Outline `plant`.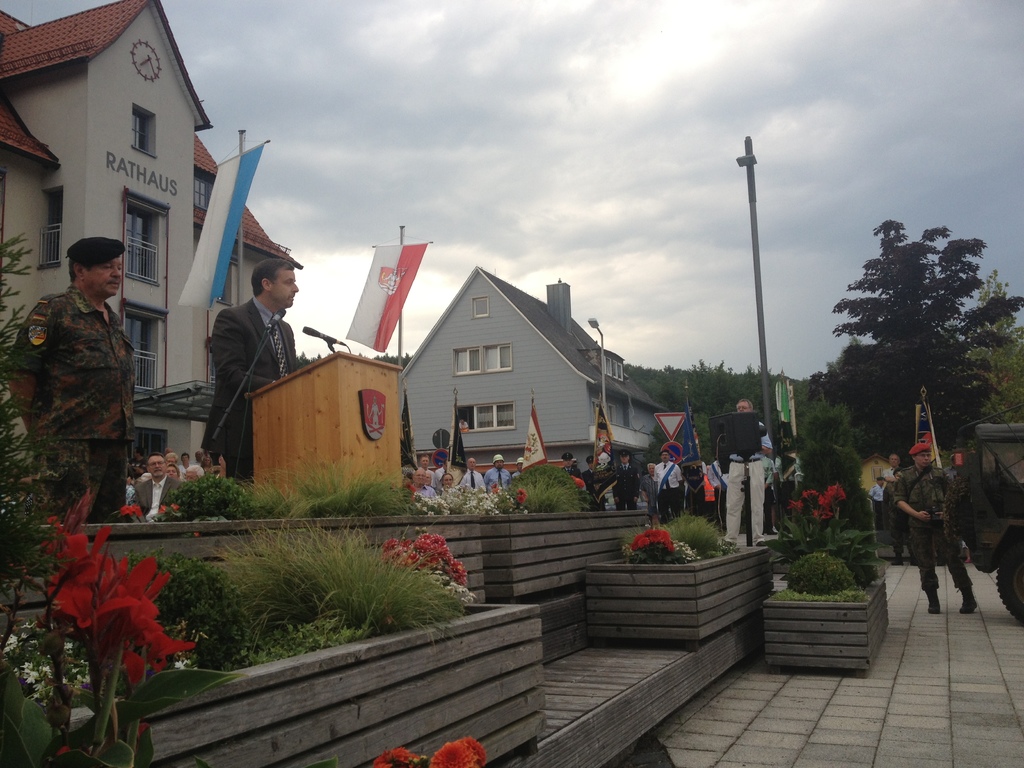
Outline: crop(397, 483, 531, 519).
